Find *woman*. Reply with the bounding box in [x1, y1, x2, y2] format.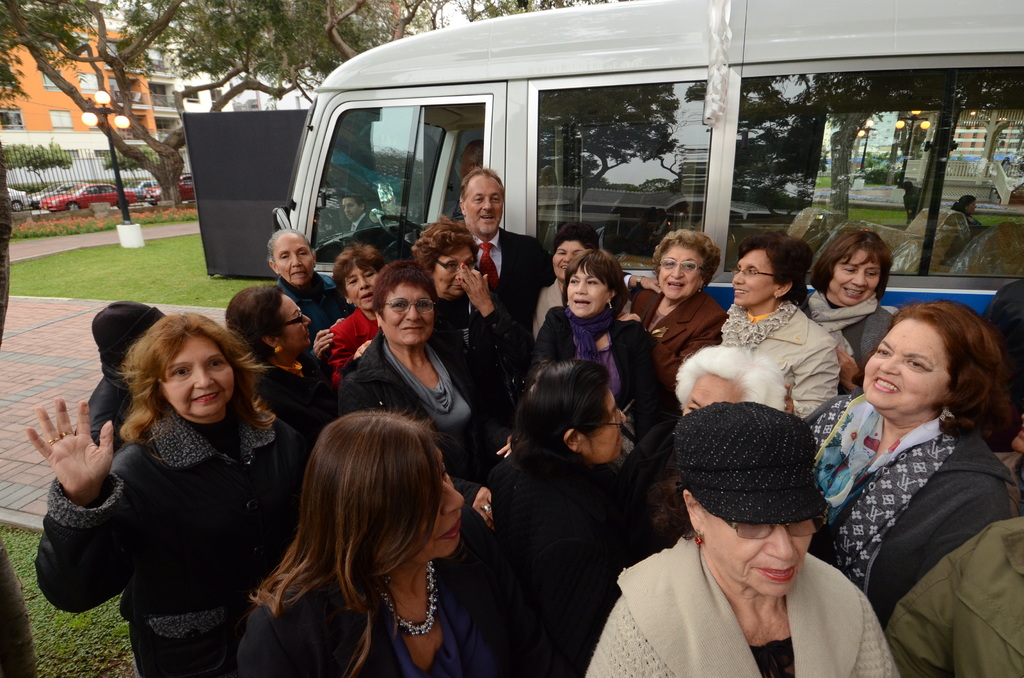
[412, 216, 537, 418].
